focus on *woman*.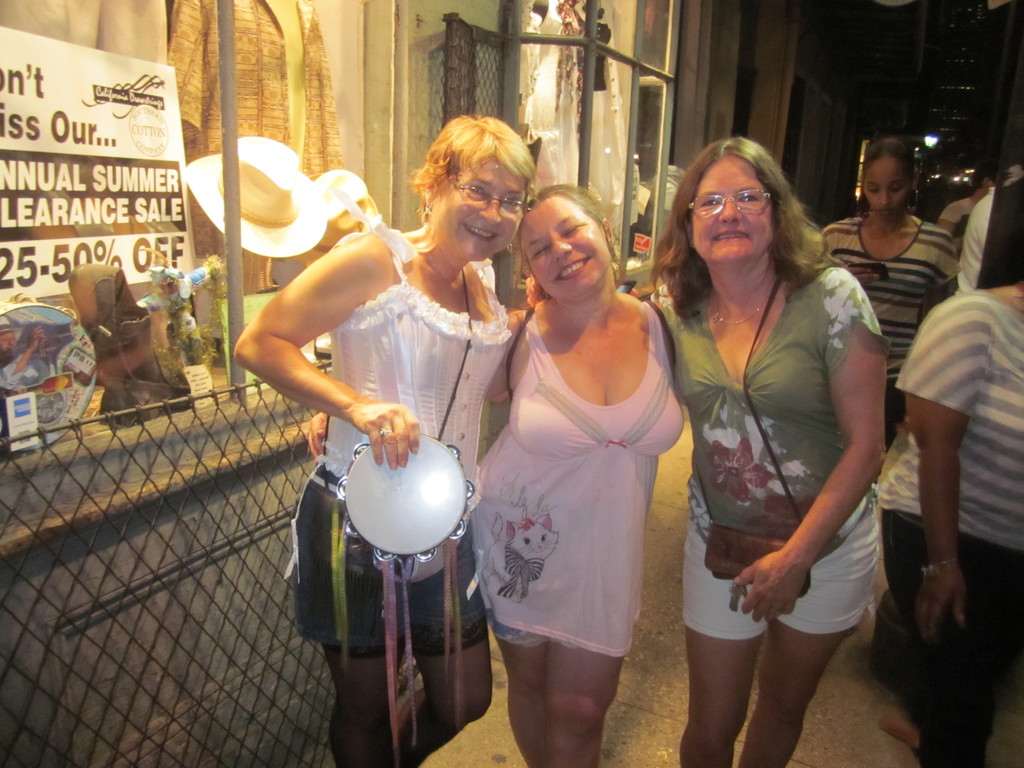
Focused at pyautogui.locateOnScreen(893, 276, 1023, 767).
